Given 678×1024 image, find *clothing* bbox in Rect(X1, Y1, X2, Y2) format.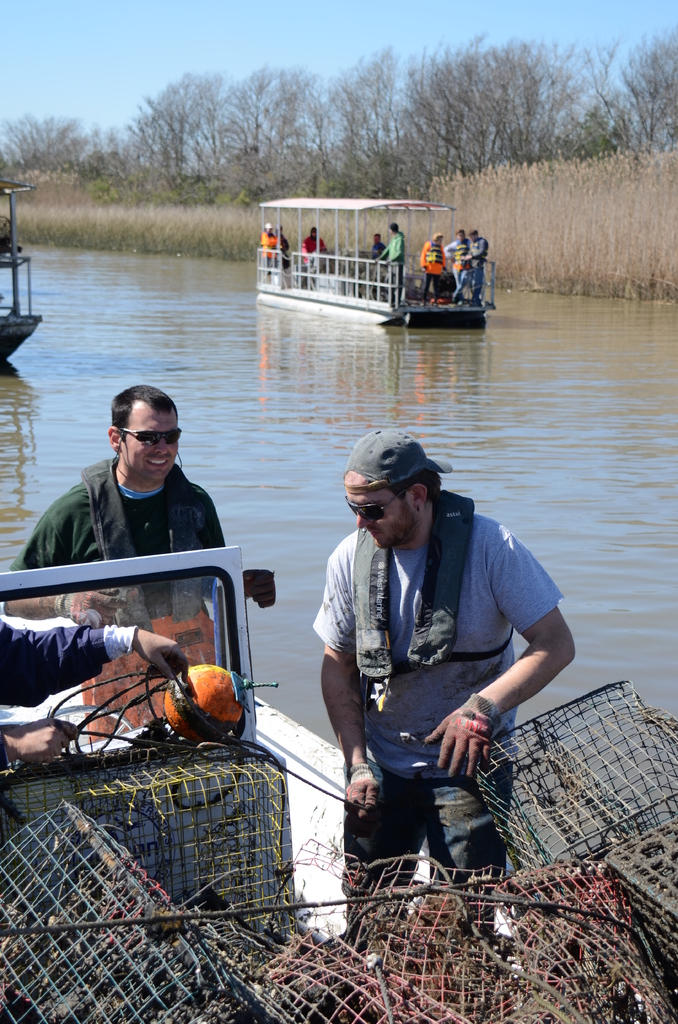
Rect(319, 466, 553, 868).
